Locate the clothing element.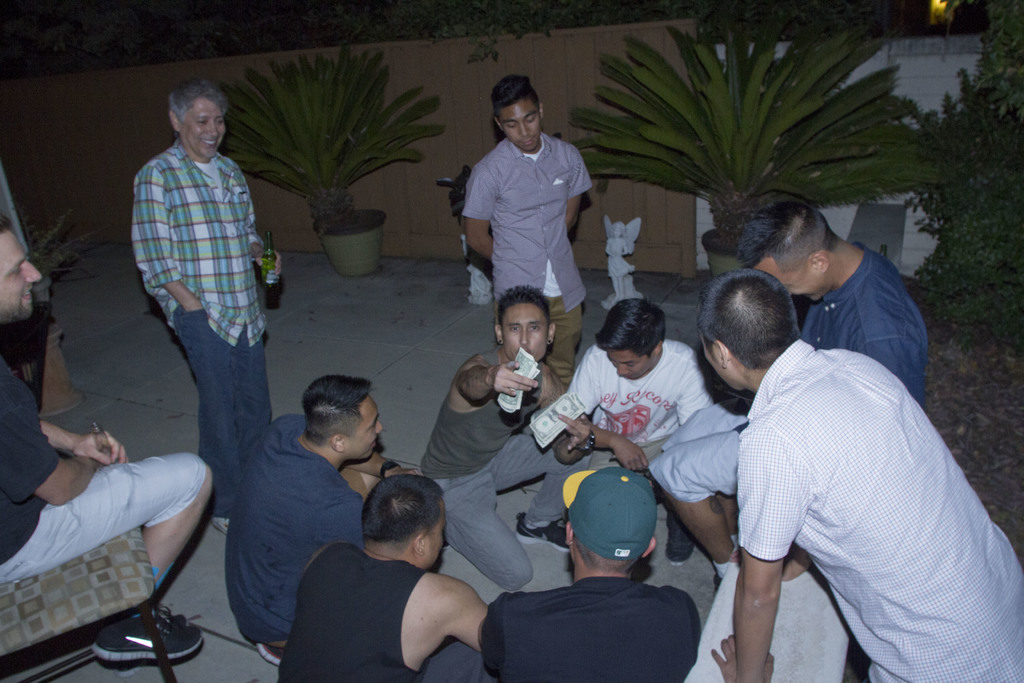
Element bbox: bbox=[713, 298, 1007, 663].
